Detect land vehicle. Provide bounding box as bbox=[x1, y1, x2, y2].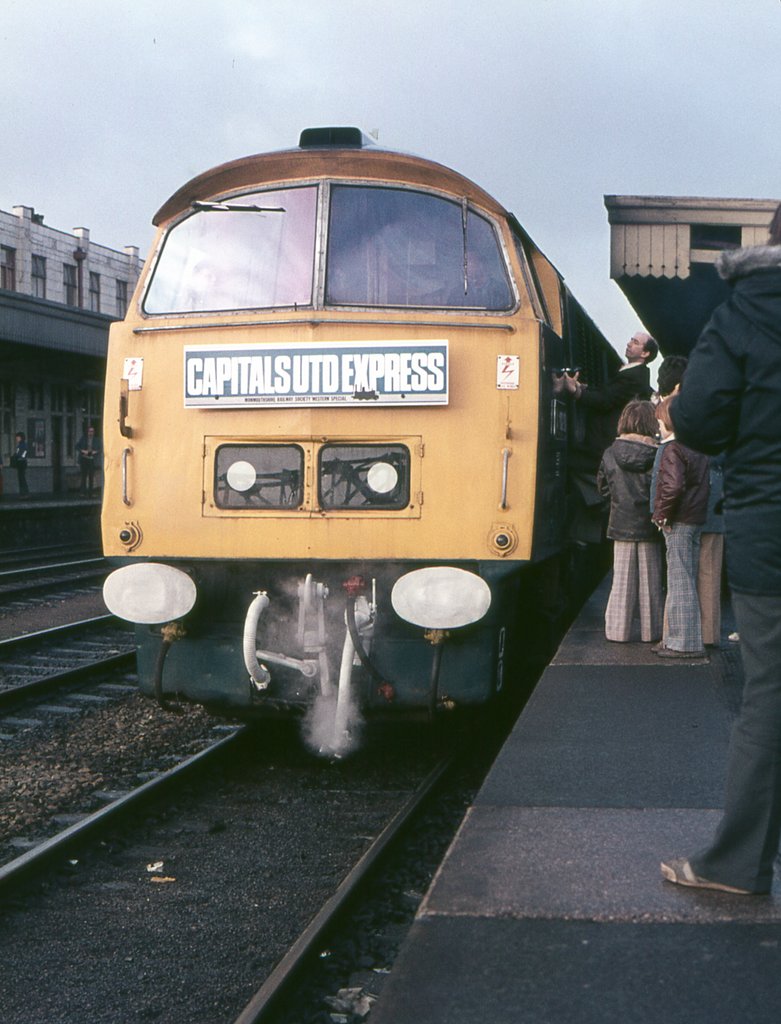
bbox=[69, 154, 650, 660].
